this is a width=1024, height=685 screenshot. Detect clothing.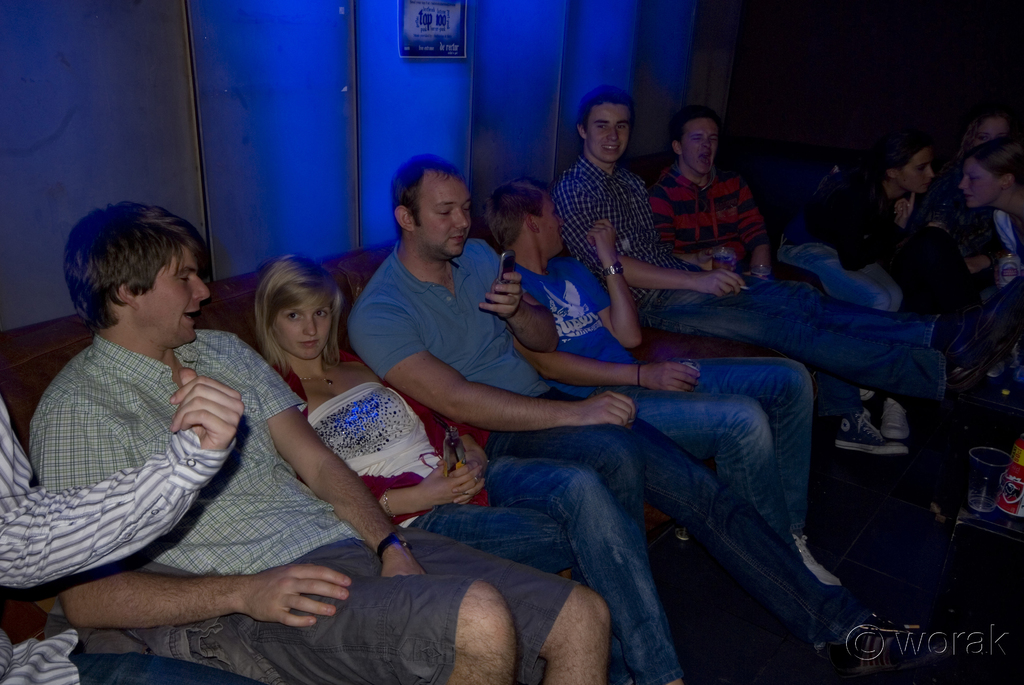
x1=348, y1=226, x2=903, y2=675.
